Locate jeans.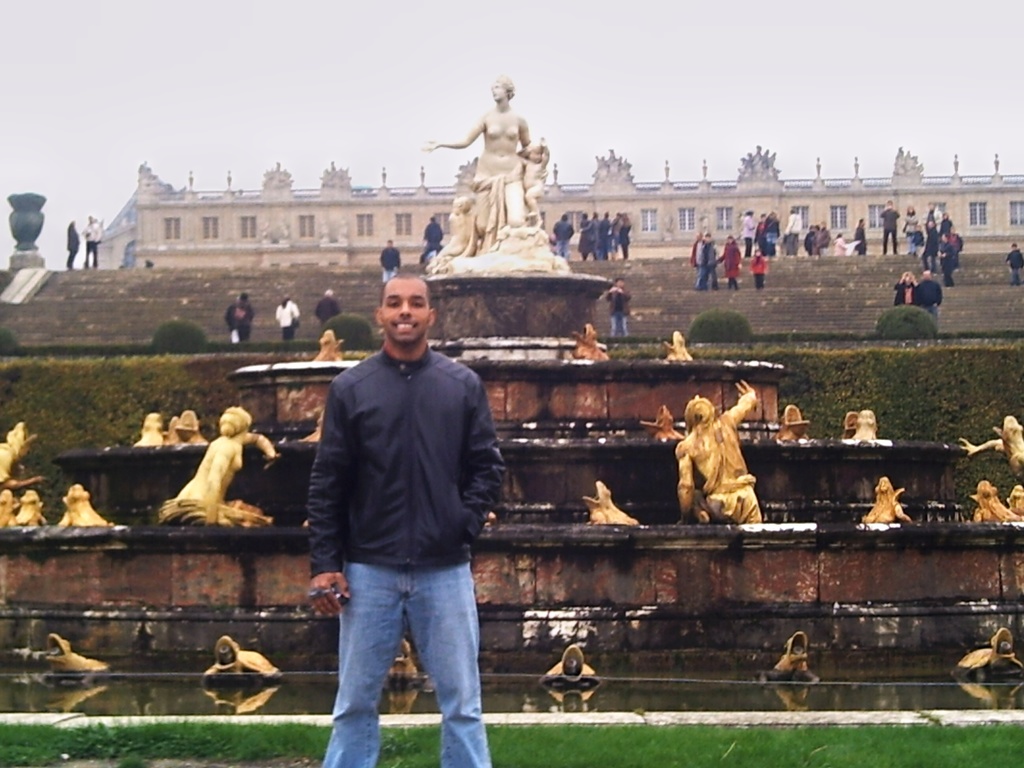
Bounding box: bbox=(303, 548, 494, 767).
